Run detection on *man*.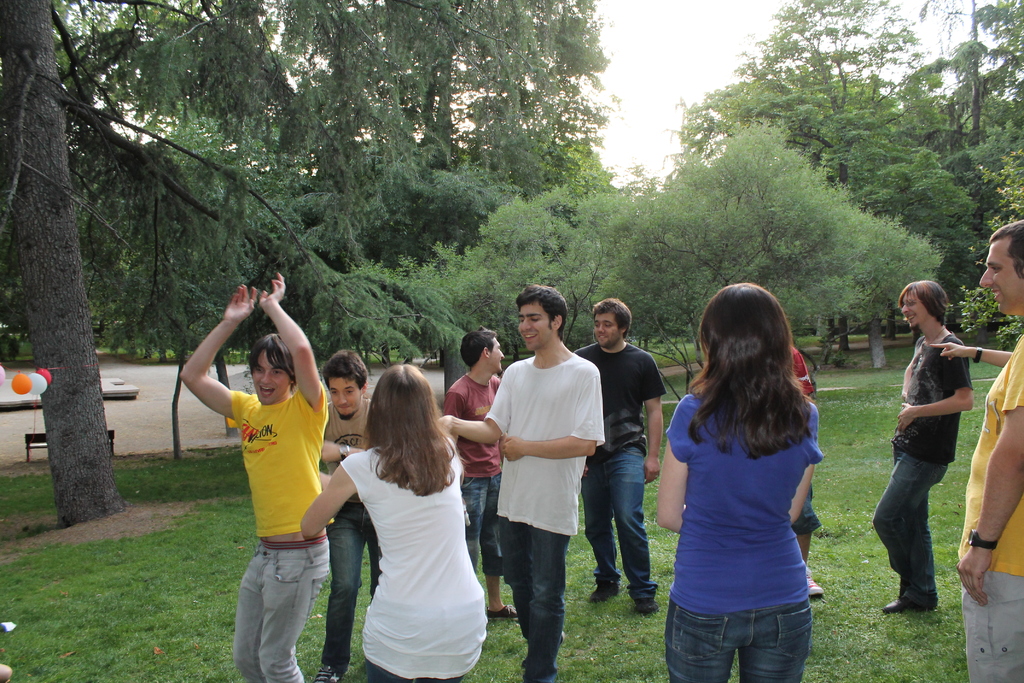
Result: [x1=442, y1=328, x2=519, y2=626].
